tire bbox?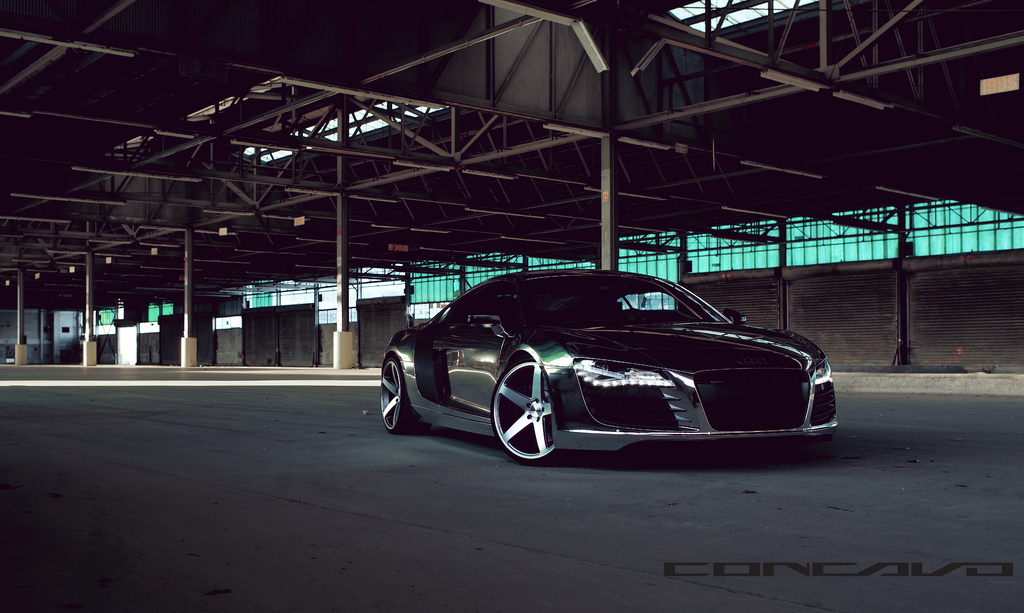
x1=380, y1=356, x2=428, y2=433
